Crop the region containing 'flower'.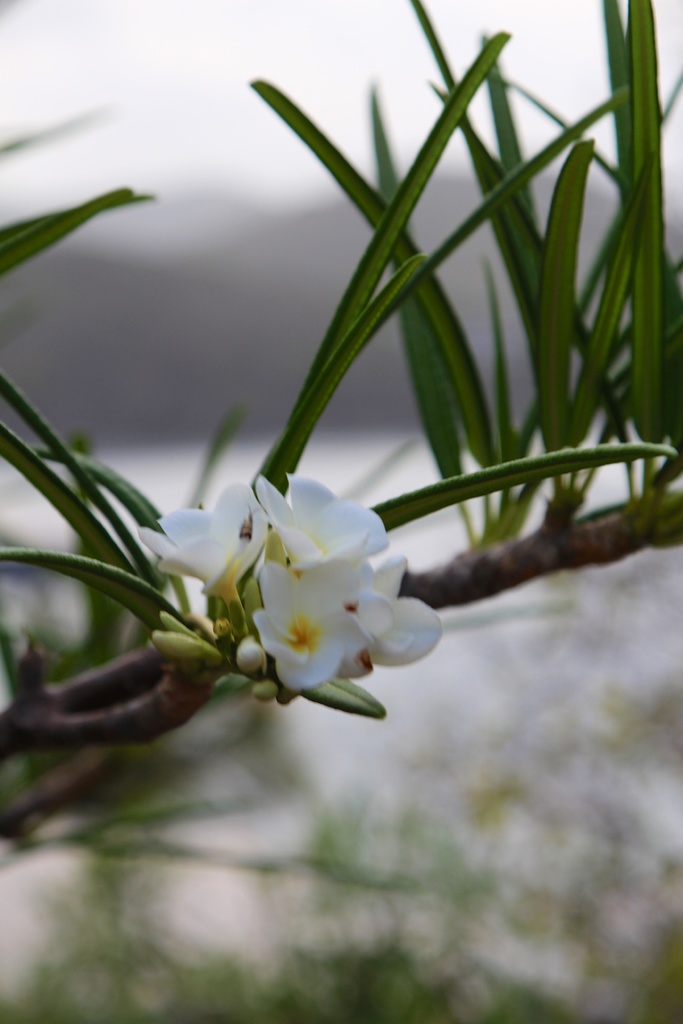
Crop region: (left=139, top=478, right=267, bottom=600).
